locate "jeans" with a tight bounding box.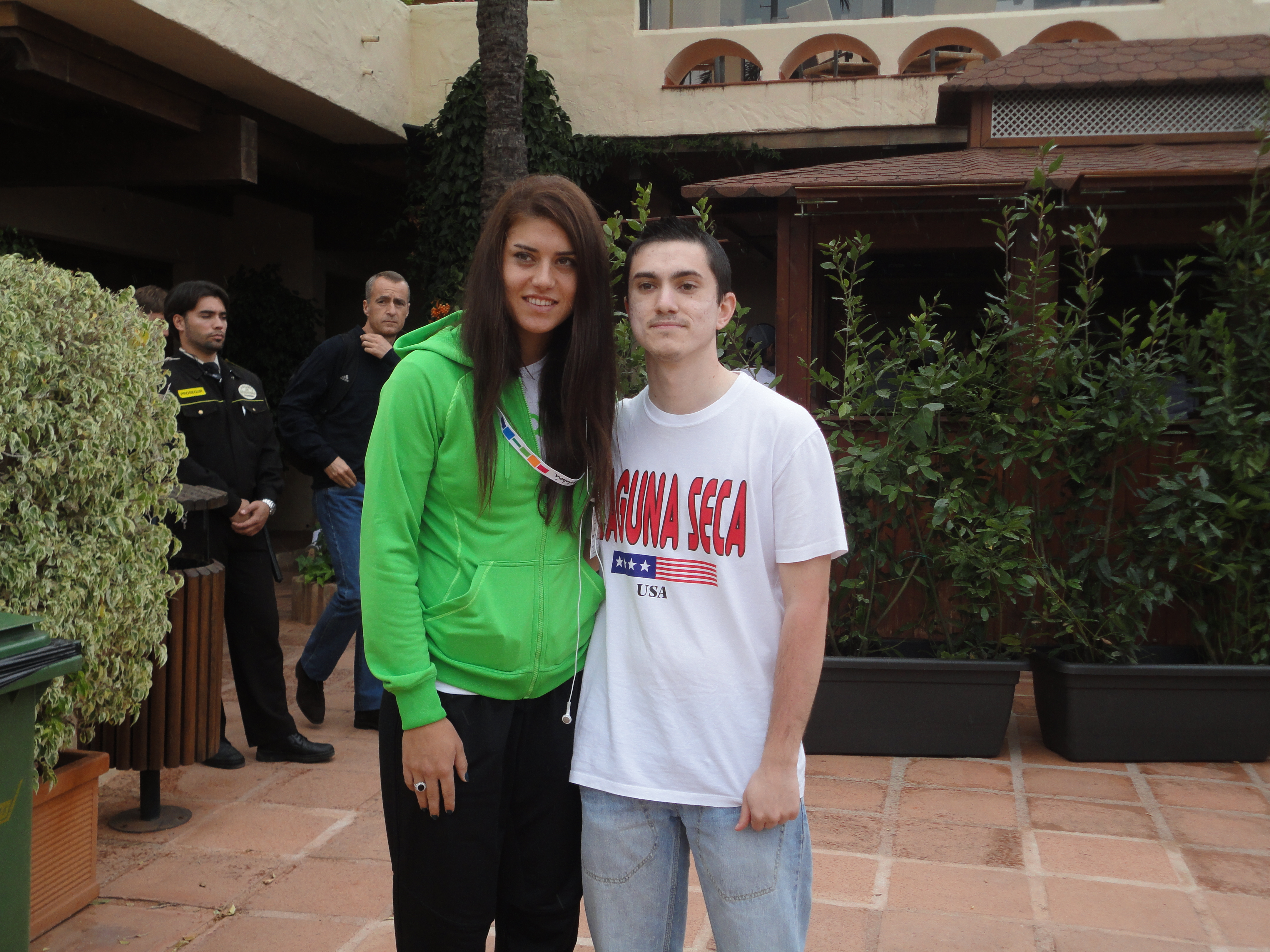
bbox(87, 140, 112, 210).
